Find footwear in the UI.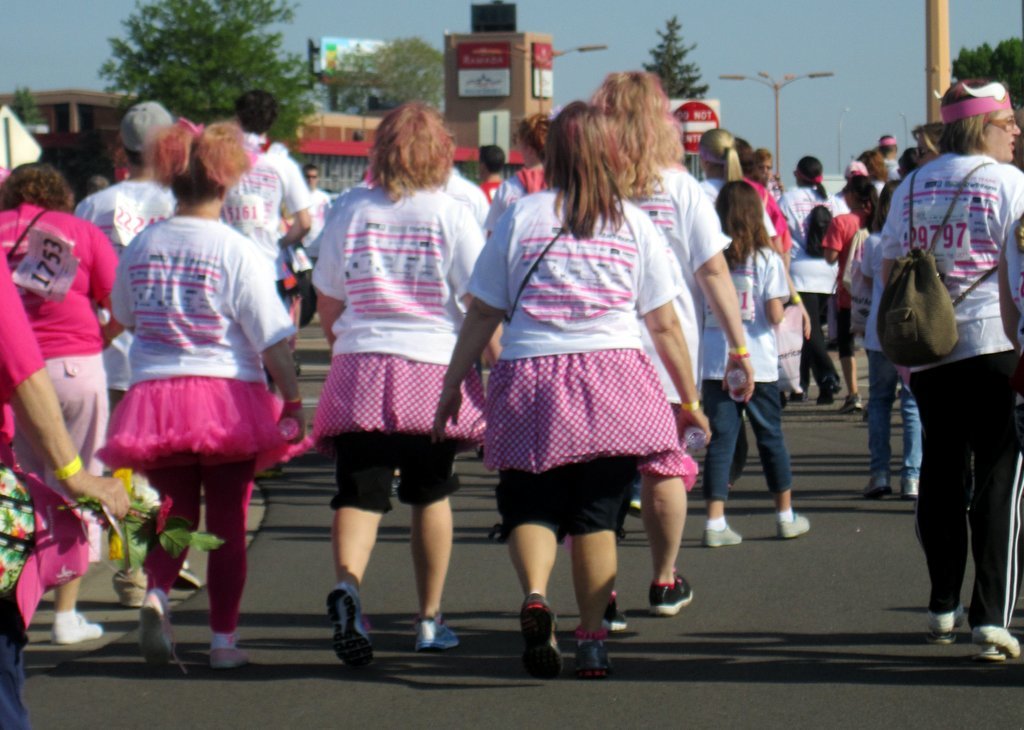
UI element at Rect(704, 518, 743, 550).
